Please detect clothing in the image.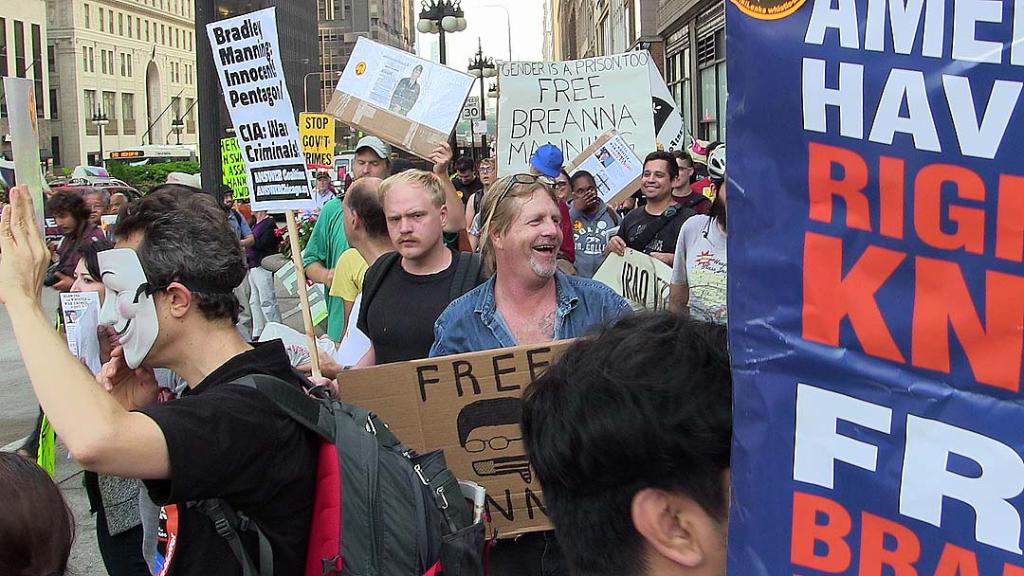
{"x1": 119, "y1": 344, "x2": 291, "y2": 575}.
